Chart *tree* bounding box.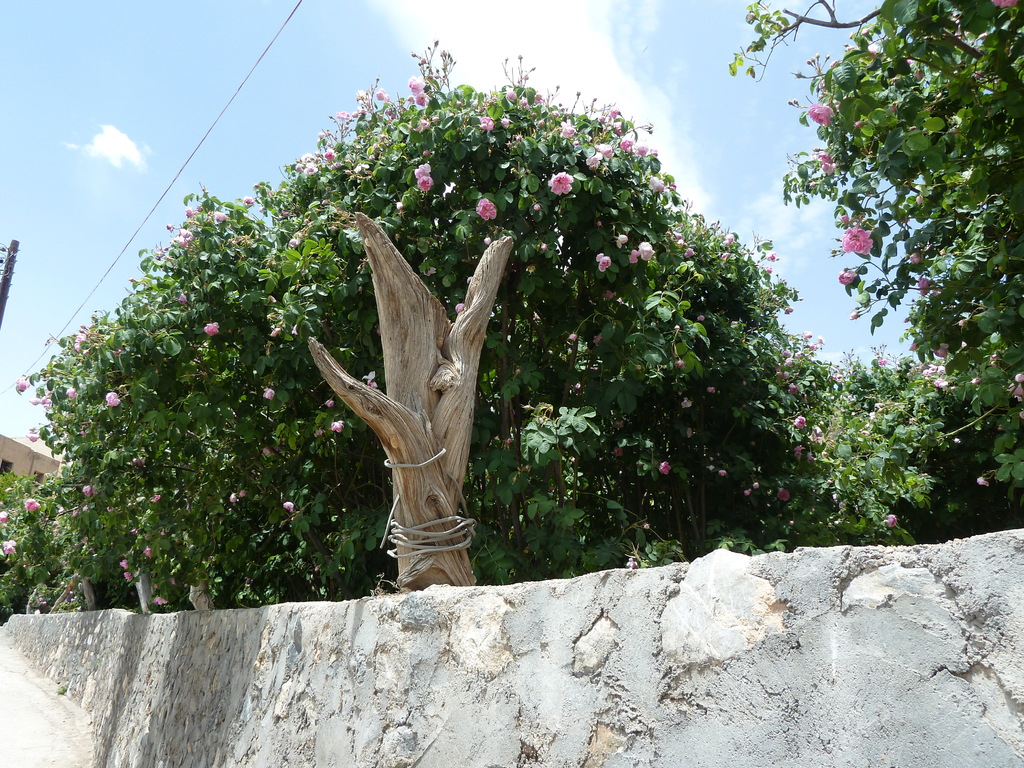
Charted: pyautogui.locateOnScreen(0, 40, 842, 608).
